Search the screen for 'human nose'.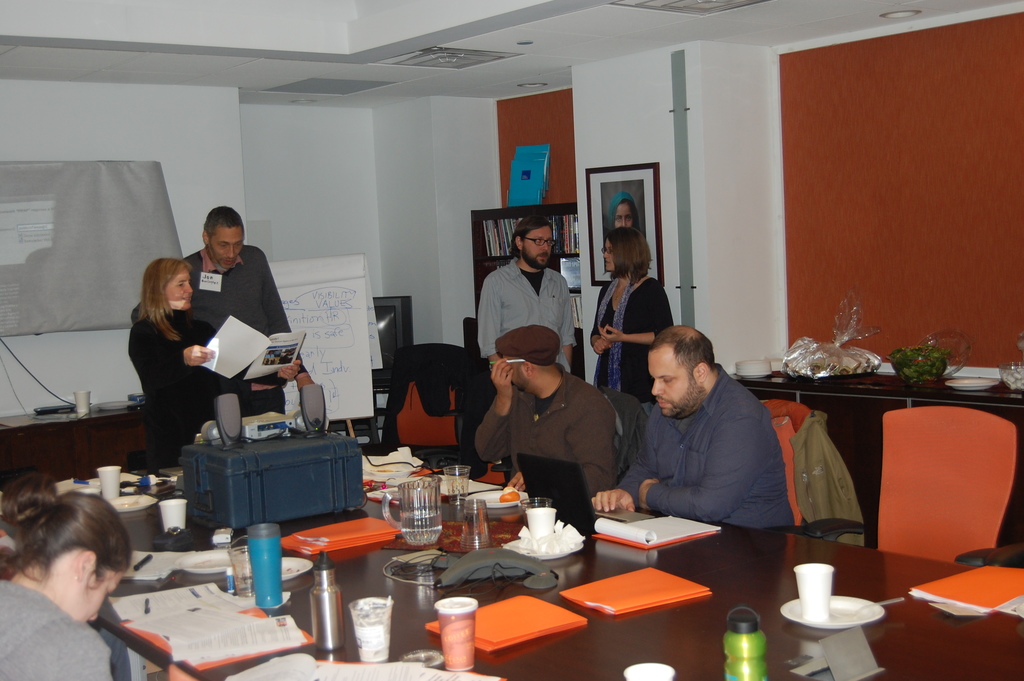
Found at (left=184, top=283, right=191, bottom=294).
